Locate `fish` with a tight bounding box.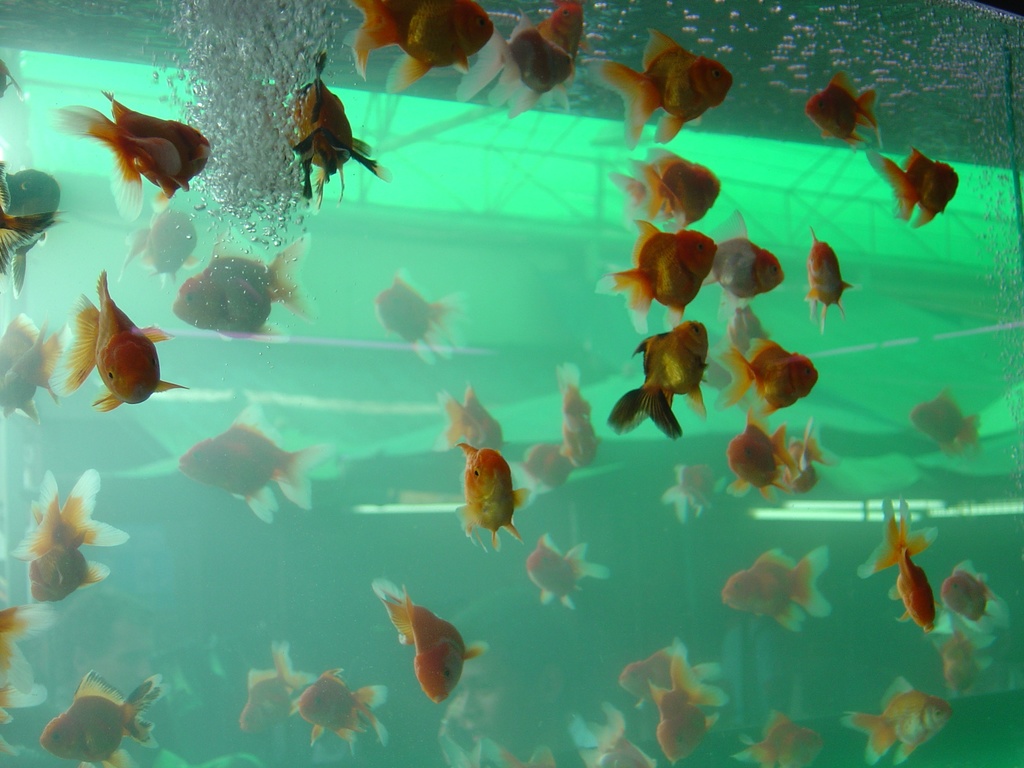
bbox=[938, 634, 998, 697].
